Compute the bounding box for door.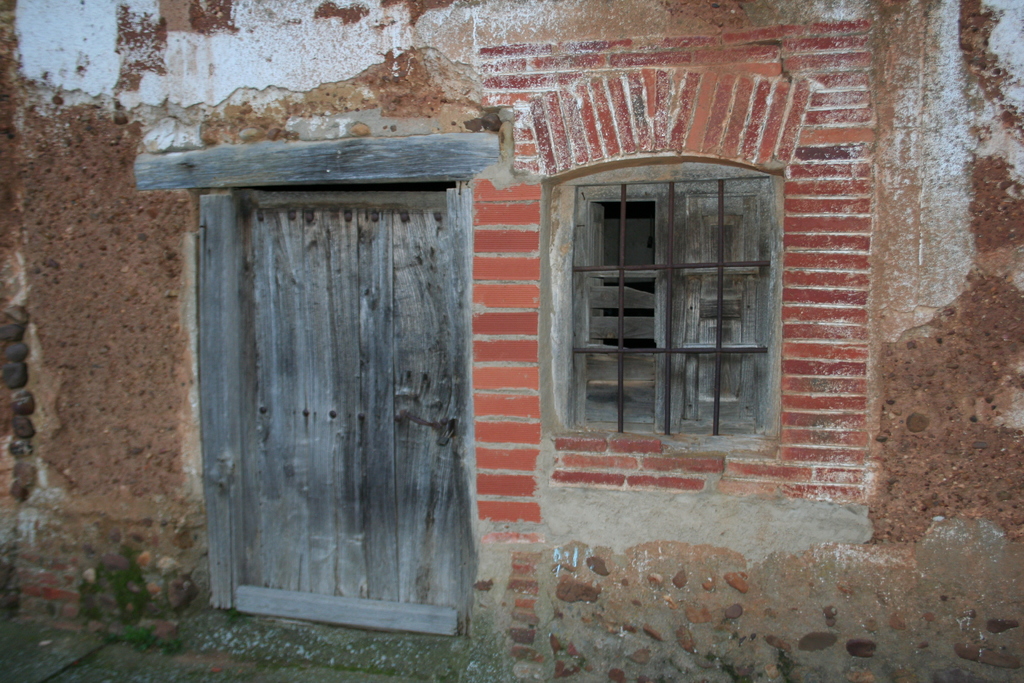
182,149,476,653.
